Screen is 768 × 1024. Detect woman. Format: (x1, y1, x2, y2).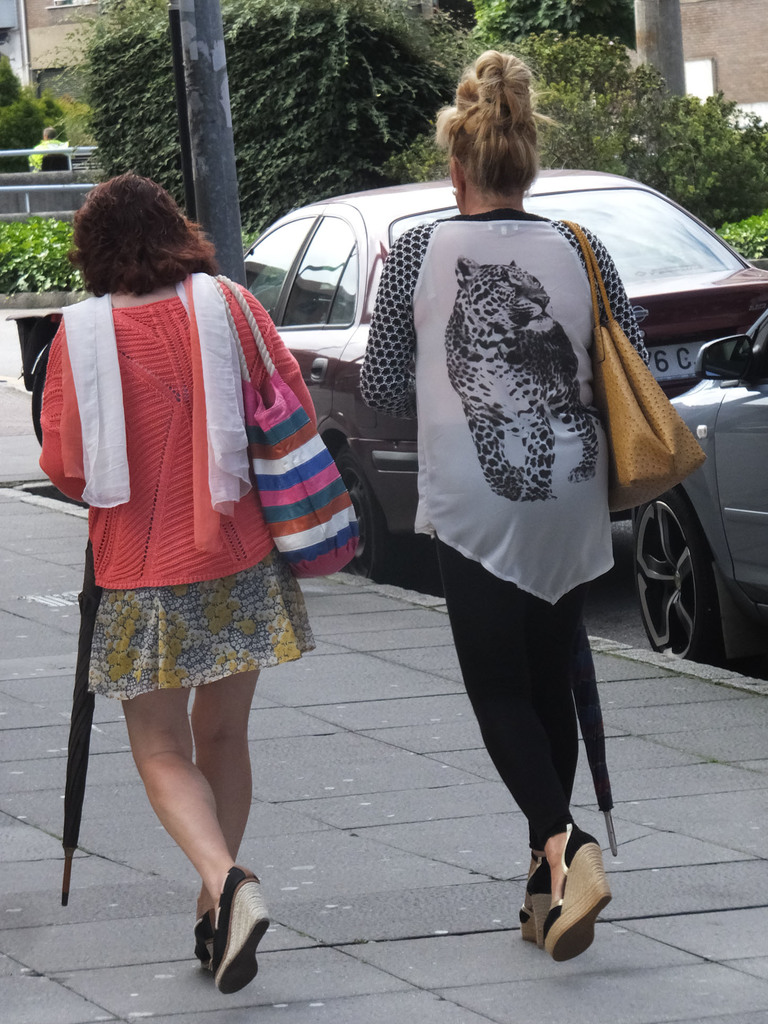
(325, 134, 679, 932).
